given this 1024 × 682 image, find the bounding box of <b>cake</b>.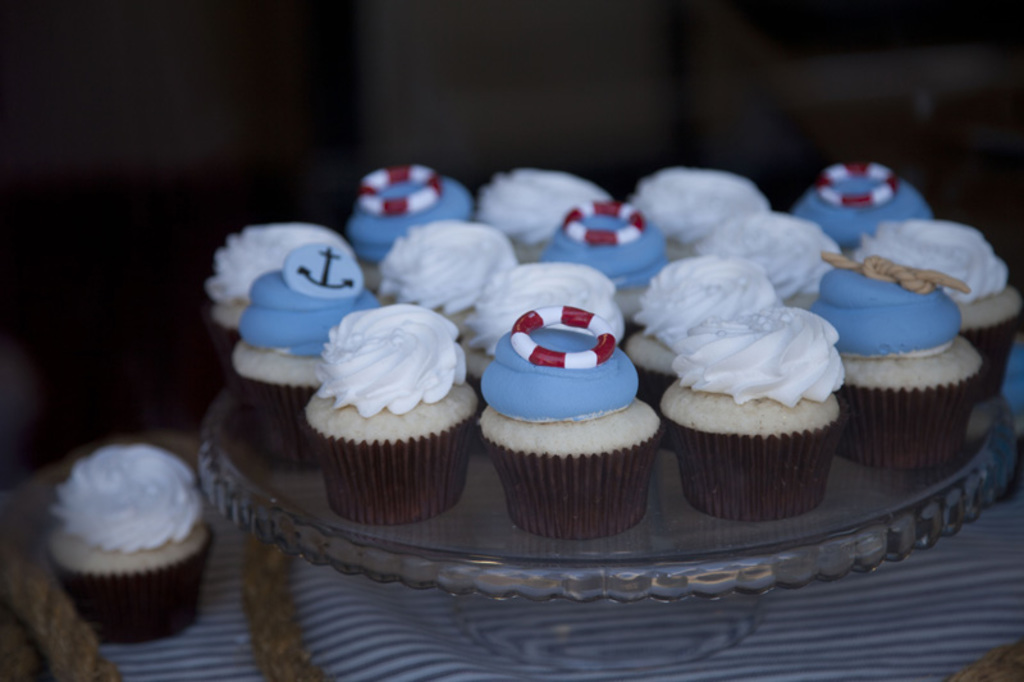
628/250/777/404.
